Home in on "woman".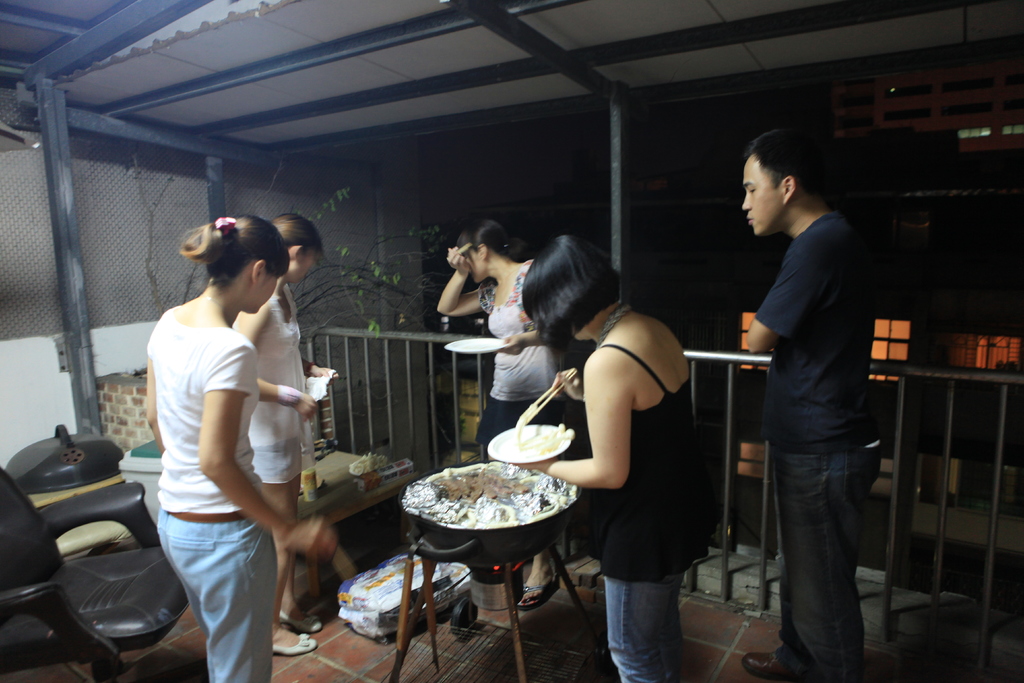
Homed in at left=229, top=211, right=334, bottom=659.
